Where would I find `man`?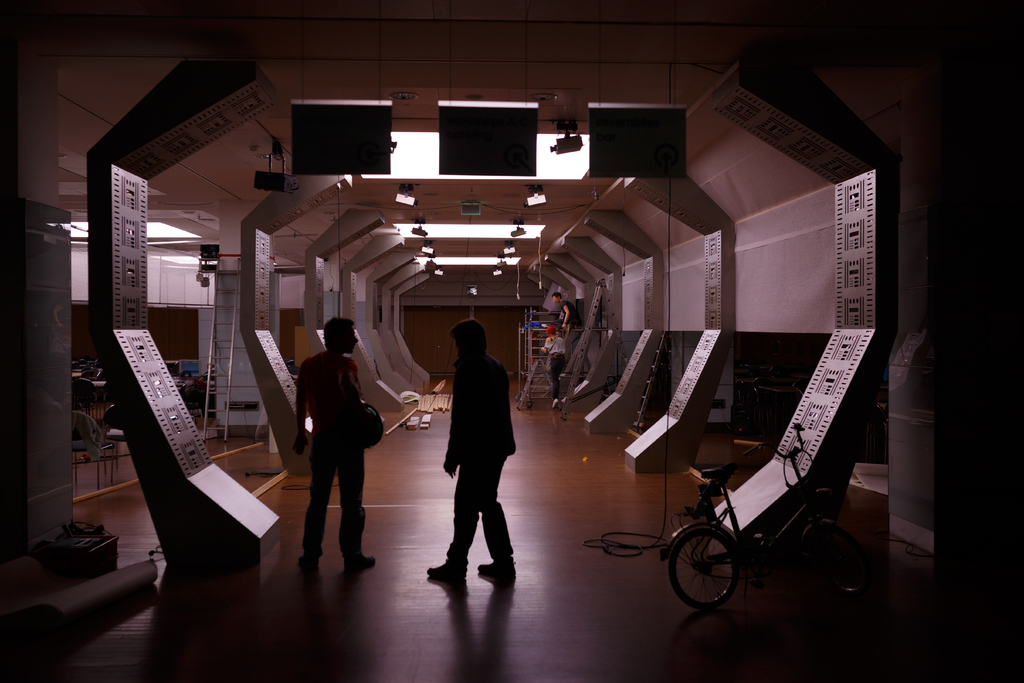
At region(424, 320, 520, 579).
